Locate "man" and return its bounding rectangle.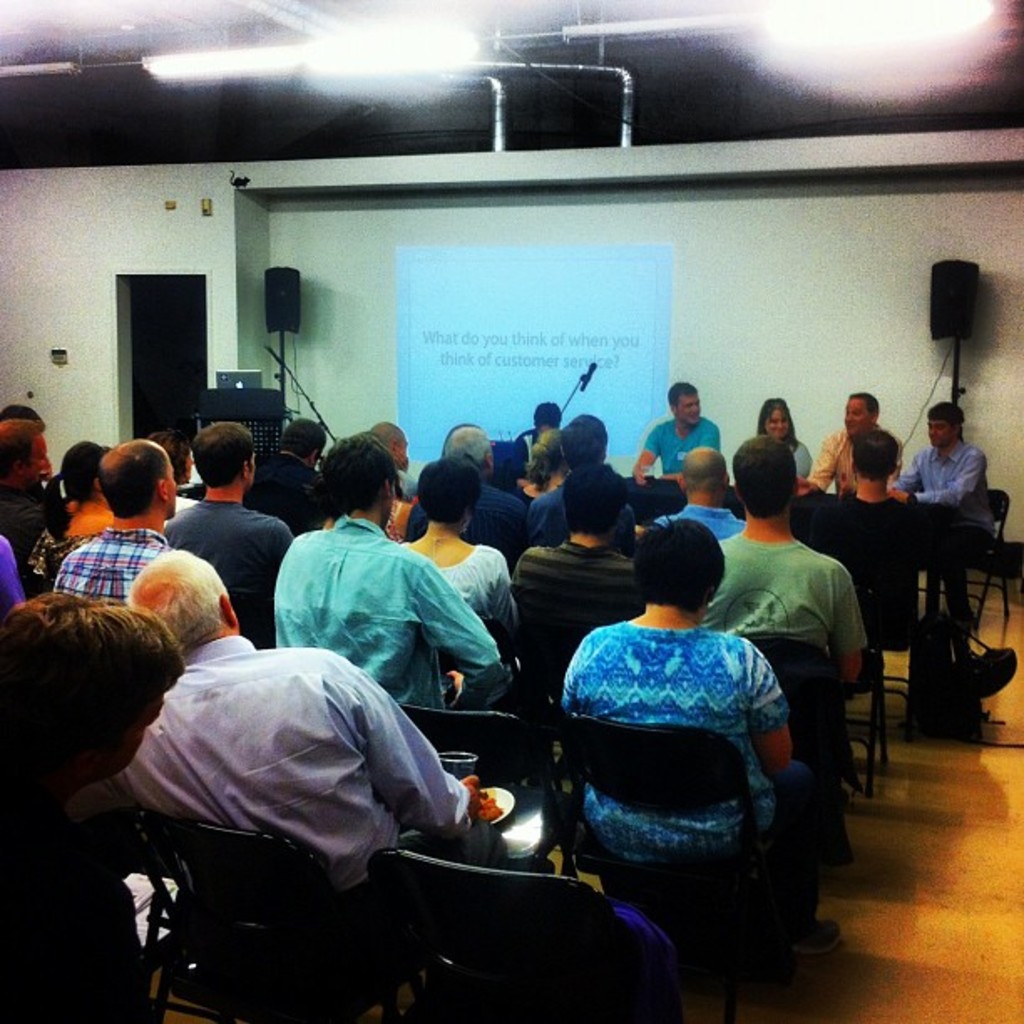
[274,430,520,708].
